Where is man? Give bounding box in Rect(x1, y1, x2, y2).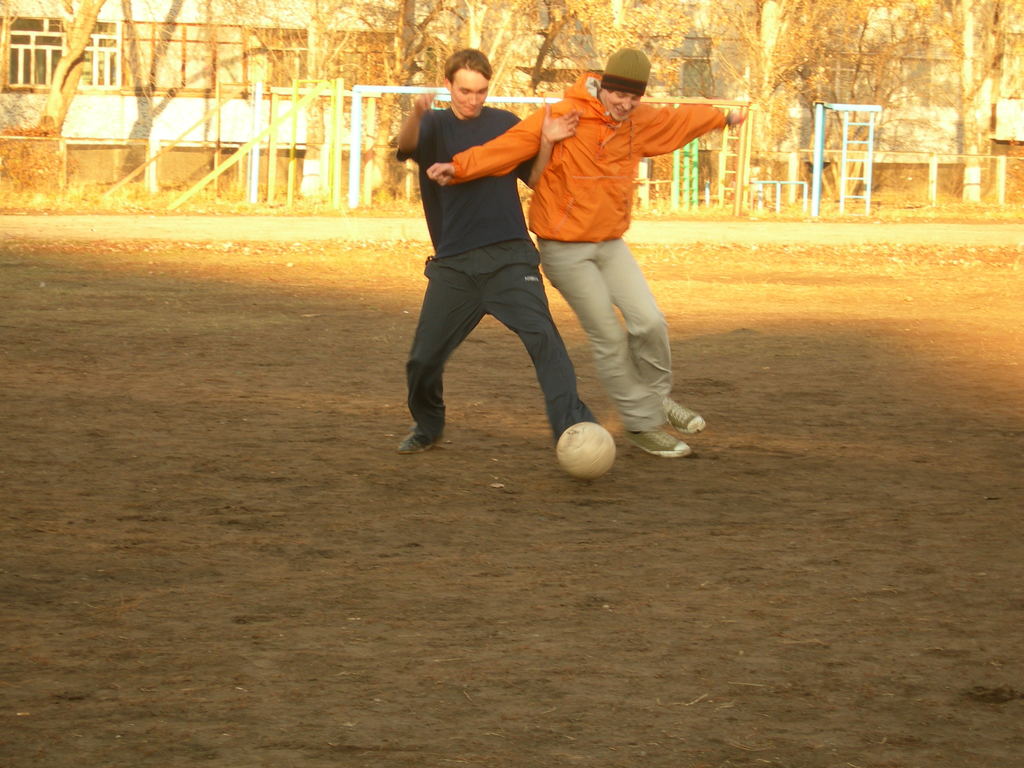
Rect(424, 42, 747, 458).
